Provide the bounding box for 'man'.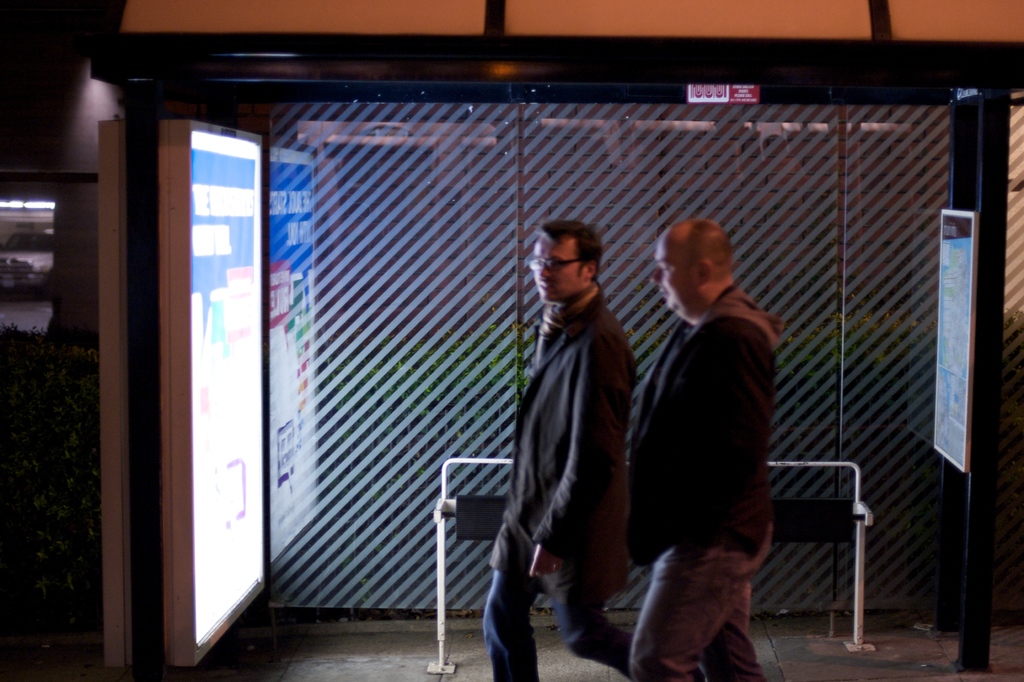
bbox=(491, 209, 652, 664).
